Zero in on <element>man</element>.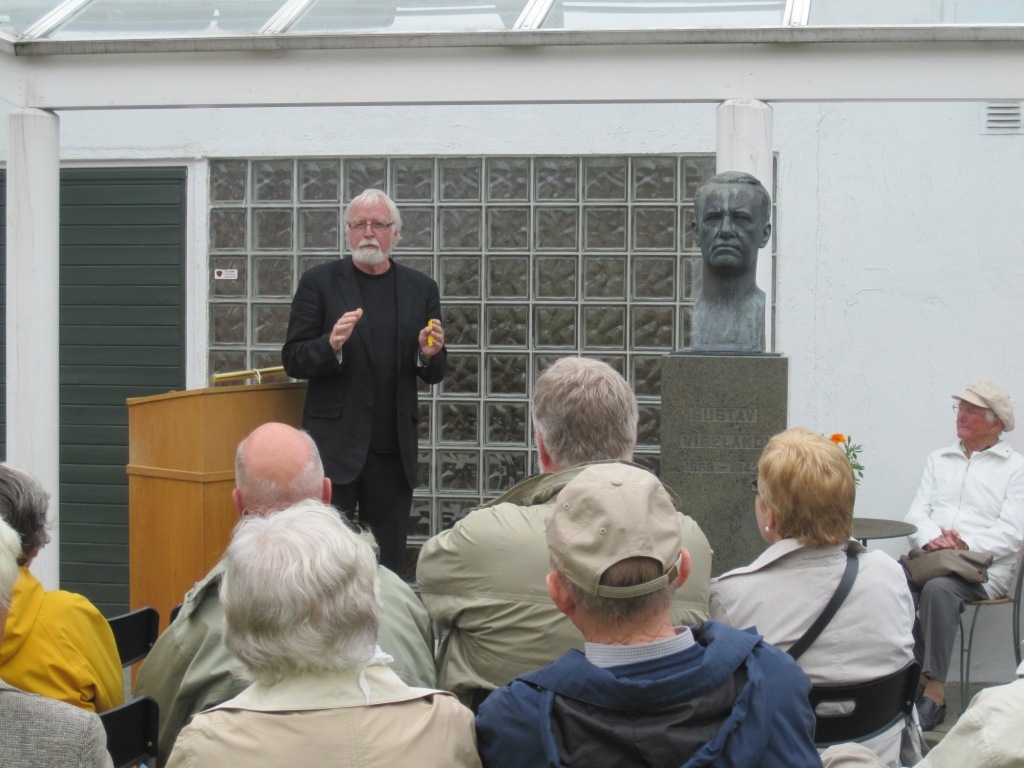
Zeroed in: [x1=892, y1=380, x2=1017, y2=734].
